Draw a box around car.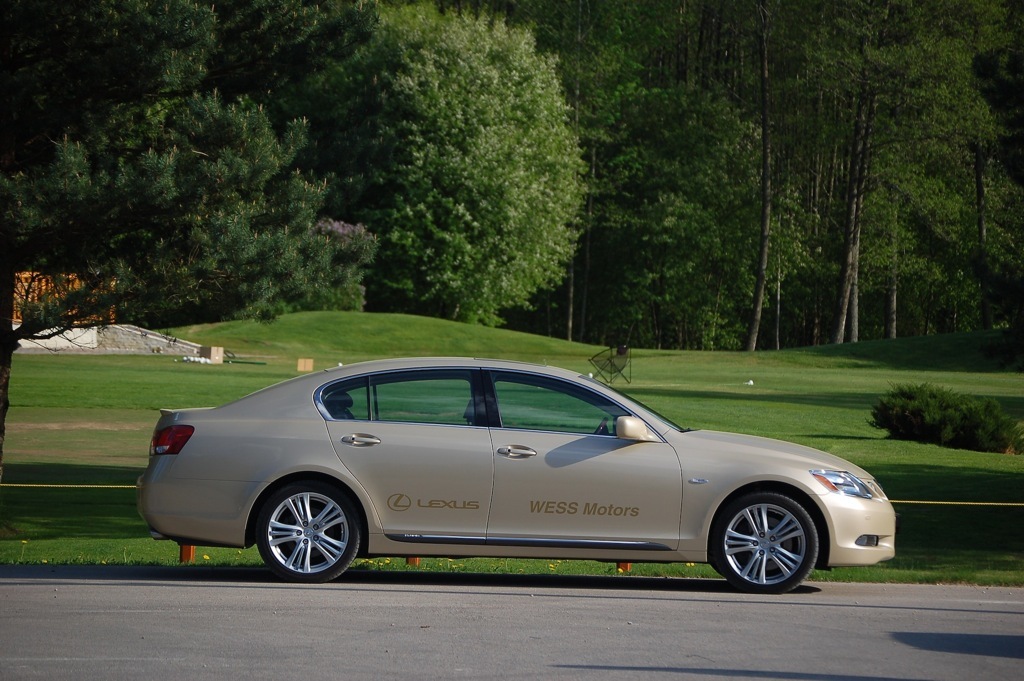
box=[130, 351, 901, 599].
